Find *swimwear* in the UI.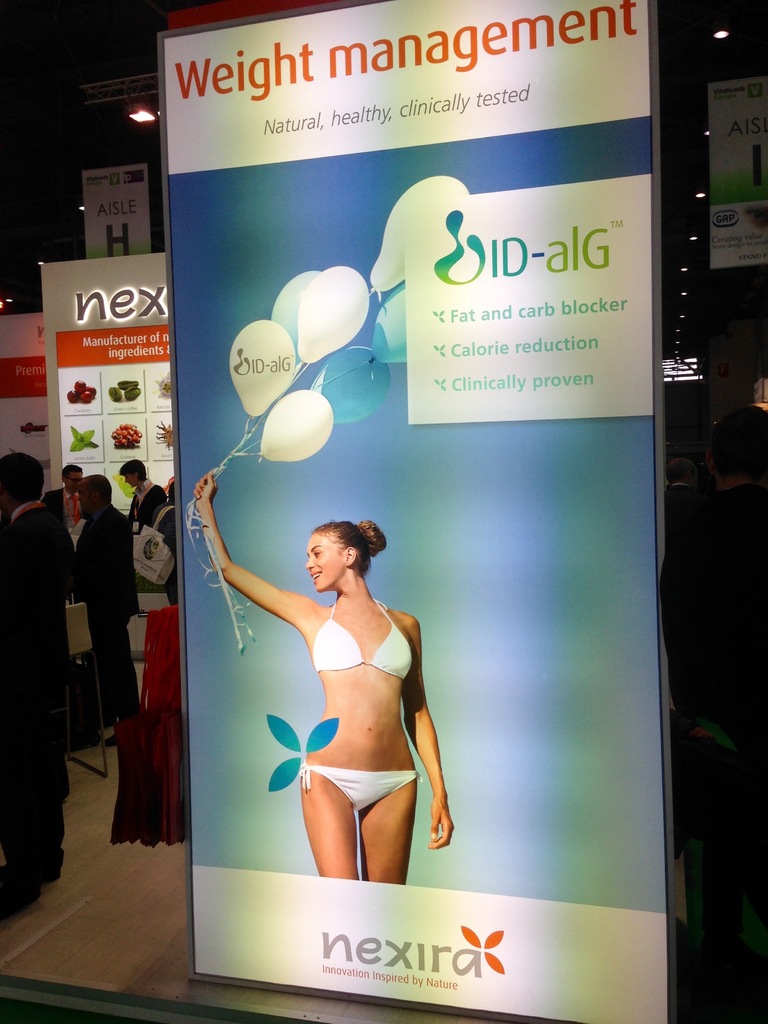
UI element at 305, 587, 416, 679.
